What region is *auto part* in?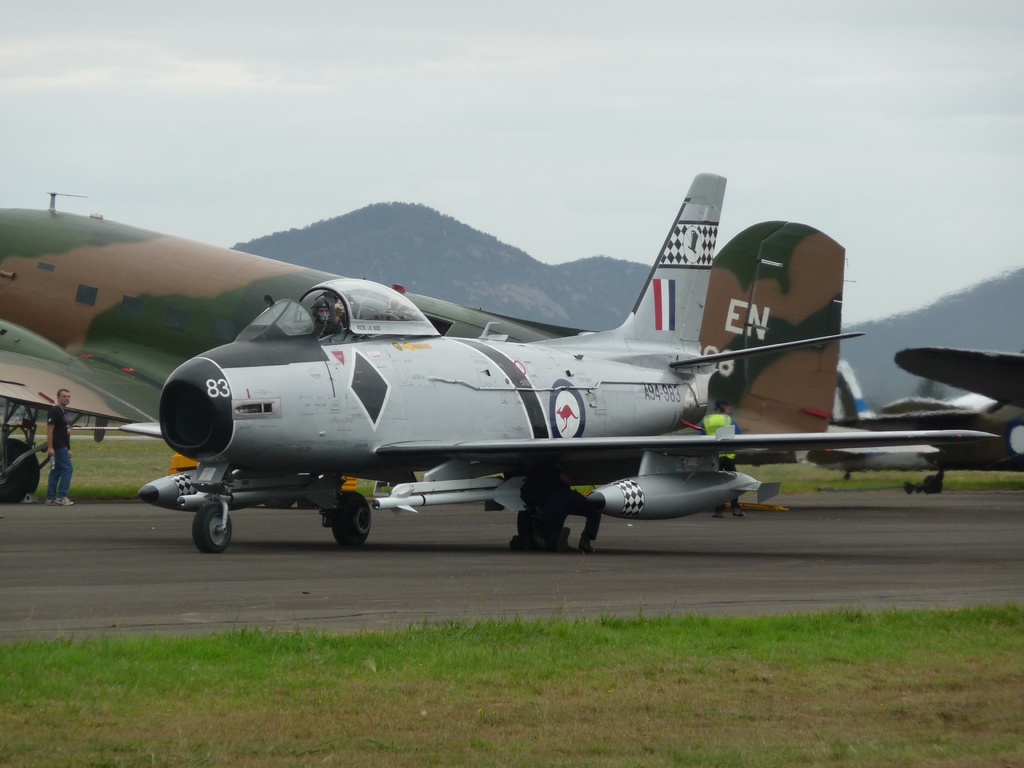
rect(904, 465, 947, 494).
